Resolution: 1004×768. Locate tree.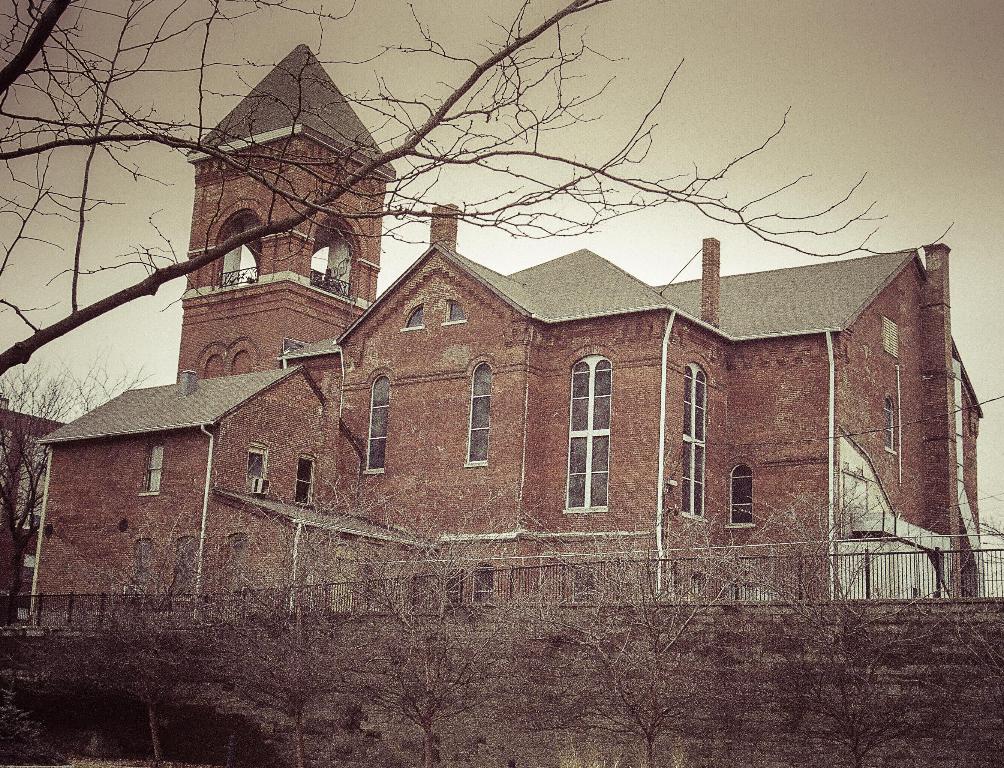
(2,344,159,634).
